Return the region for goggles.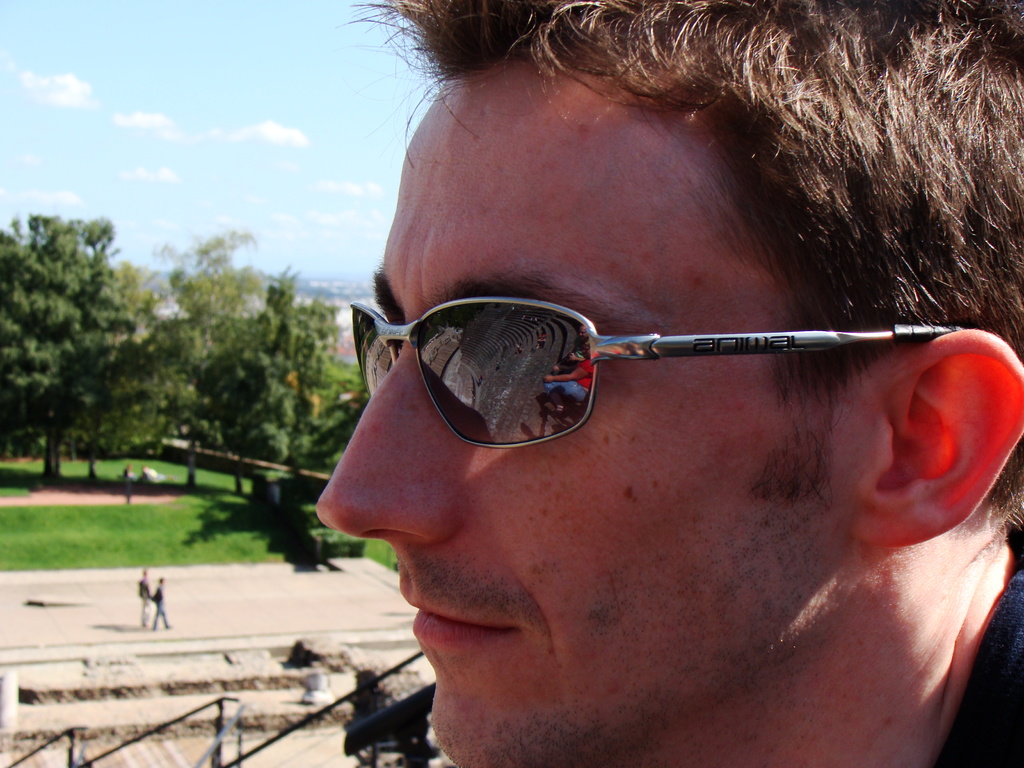
box=[316, 265, 913, 456].
